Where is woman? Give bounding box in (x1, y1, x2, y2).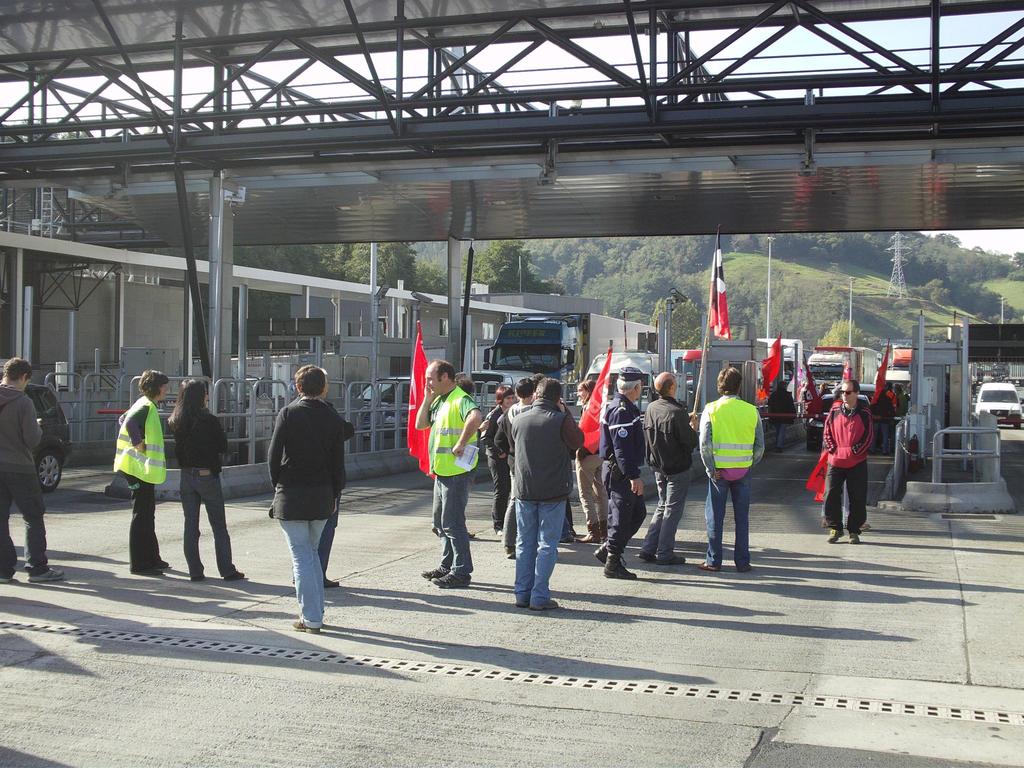
(113, 372, 171, 579).
